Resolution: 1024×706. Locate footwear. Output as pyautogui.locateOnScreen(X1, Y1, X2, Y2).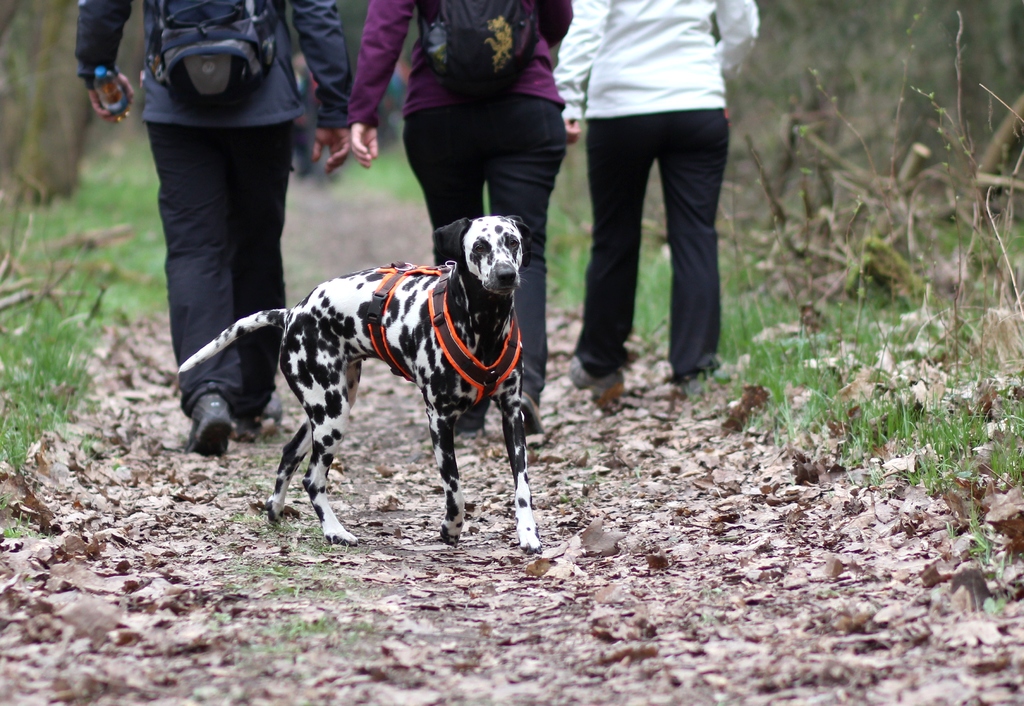
pyautogui.locateOnScreen(516, 388, 544, 437).
